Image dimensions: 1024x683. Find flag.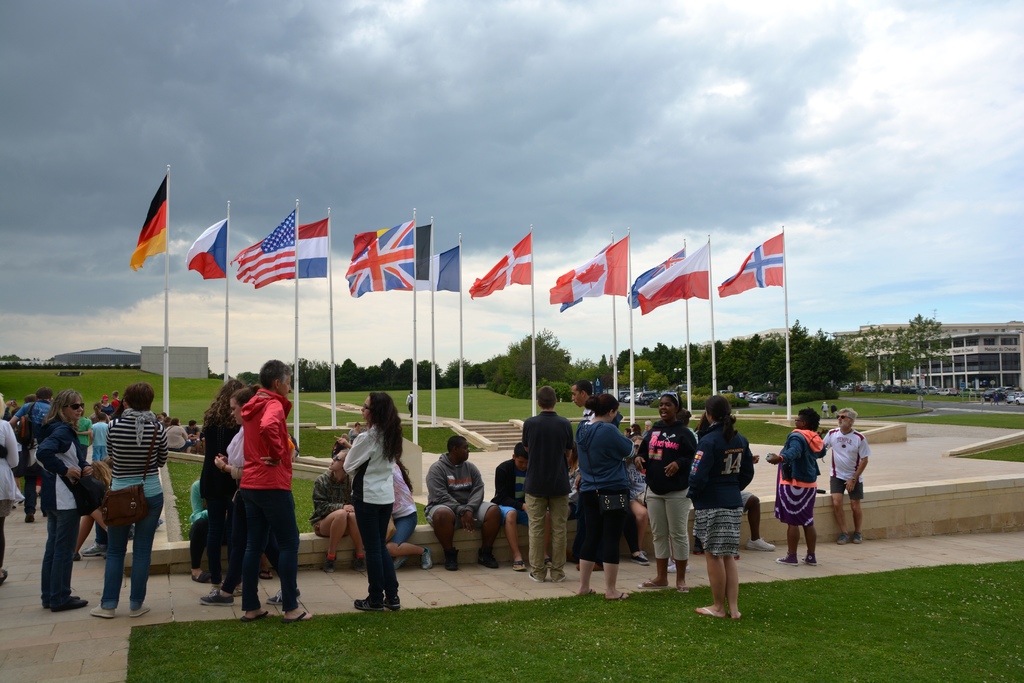
<box>564,297,589,315</box>.
